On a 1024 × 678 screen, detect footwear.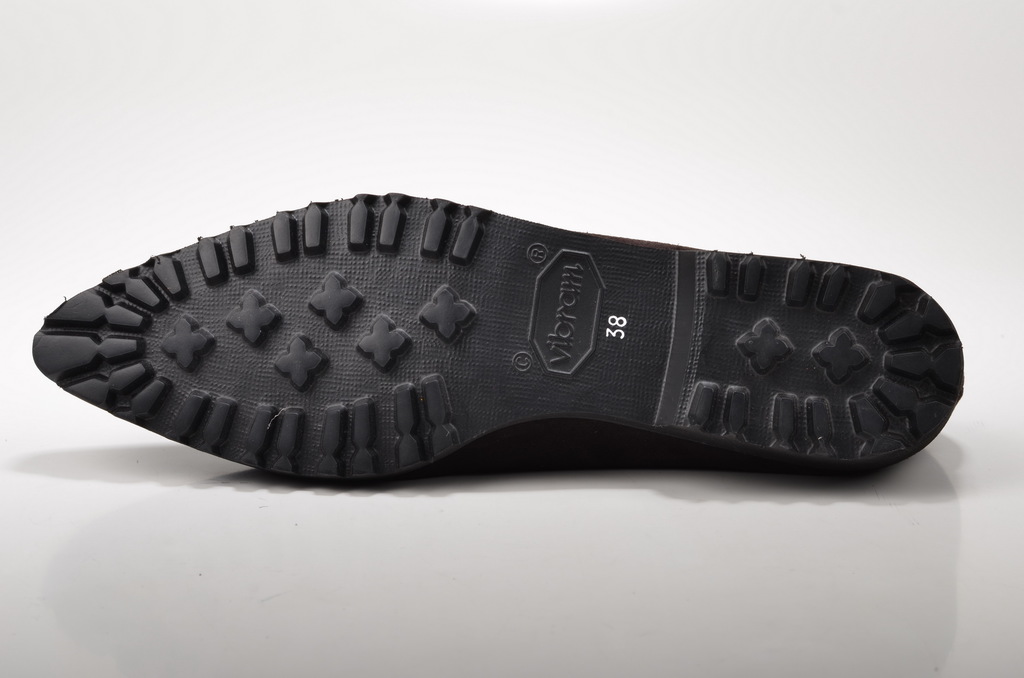
26:186:968:487.
